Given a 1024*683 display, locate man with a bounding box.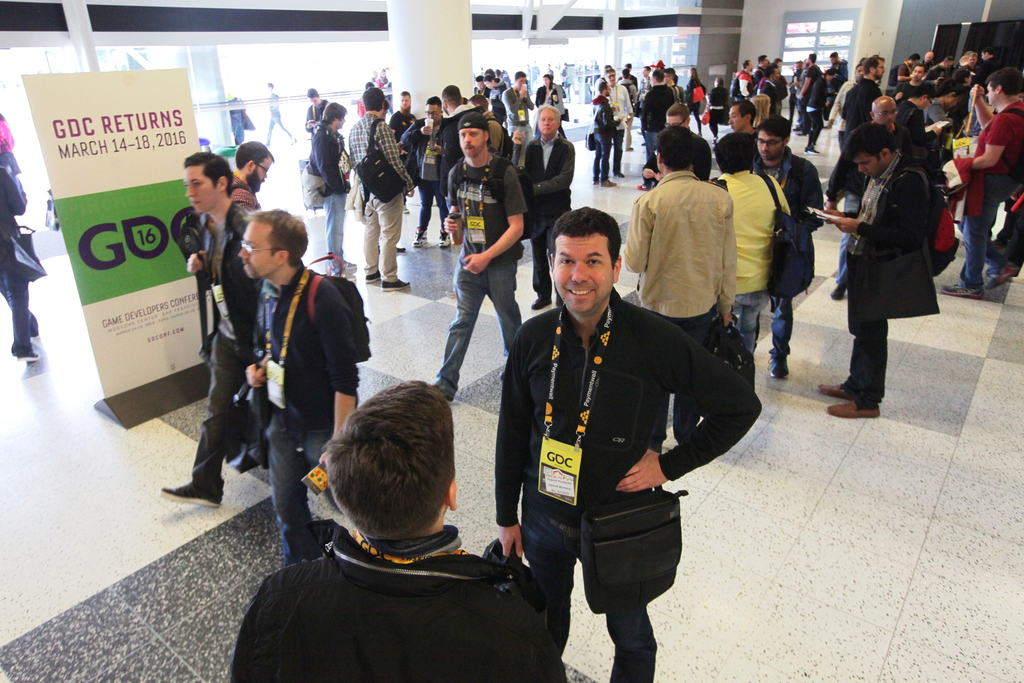
Located: left=252, top=76, right=309, bottom=145.
